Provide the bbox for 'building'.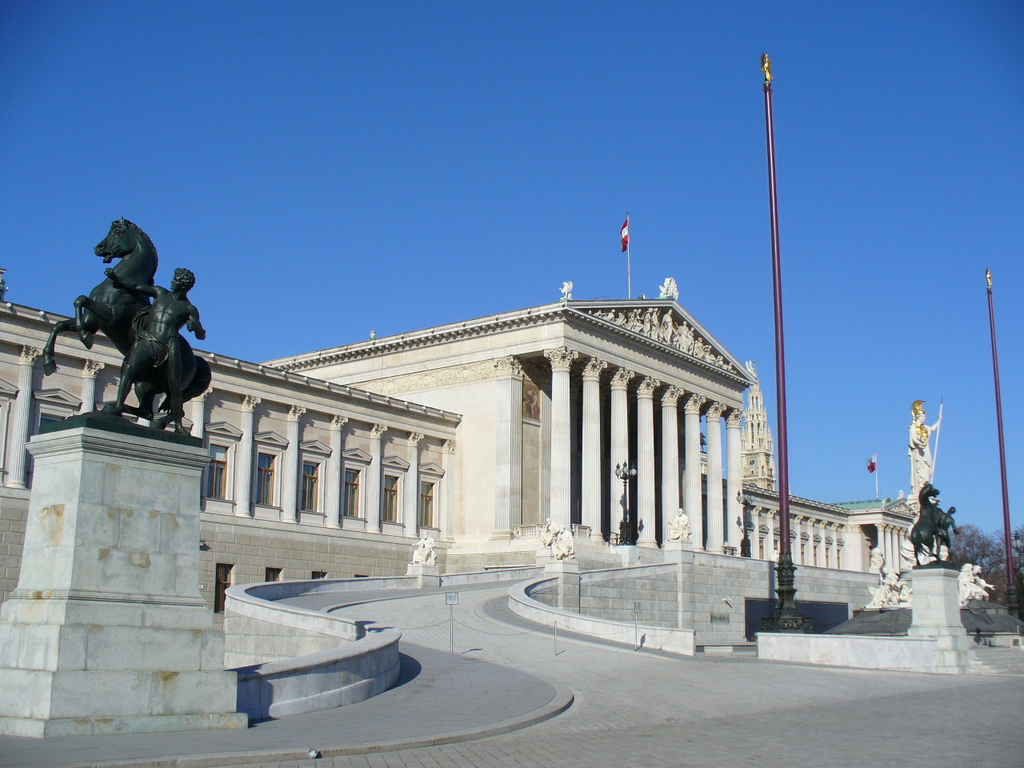
2/210/1021/767.
